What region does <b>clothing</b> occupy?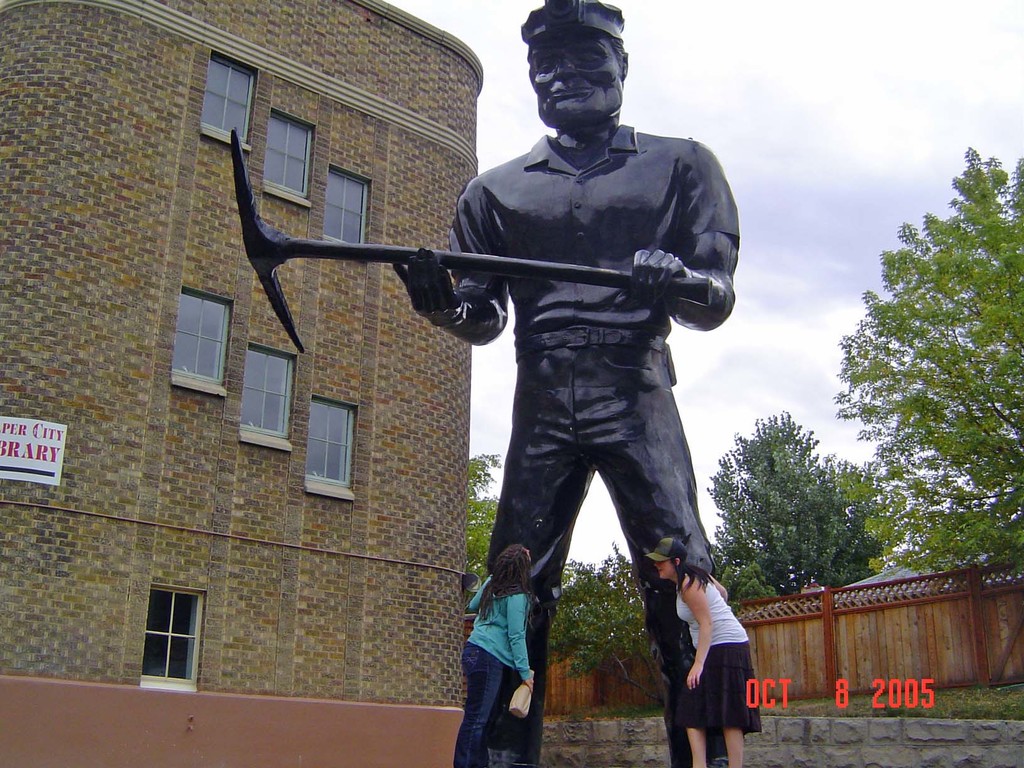
<box>673,564,768,737</box>.
